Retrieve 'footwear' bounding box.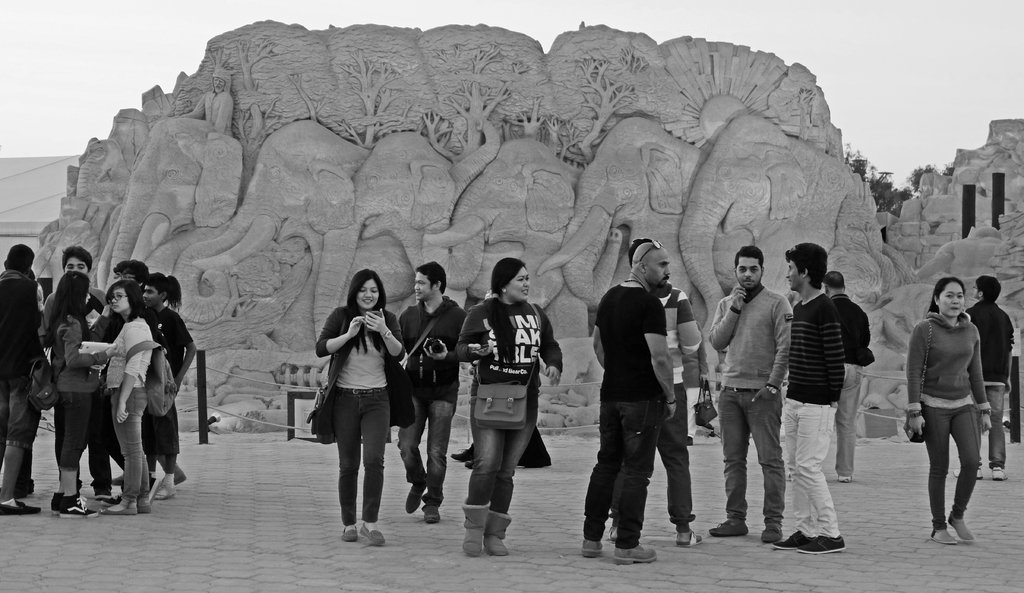
Bounding box: <box>993,463,1007,482</box>.
